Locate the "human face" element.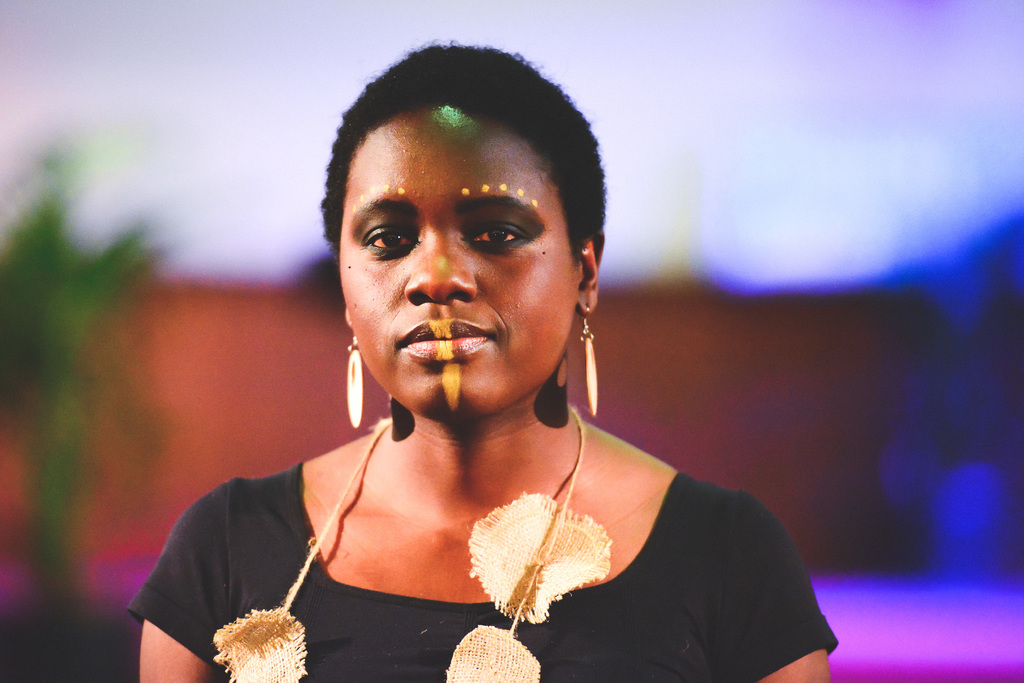
Element bbox: BBox(337, 99, 582, 414).
